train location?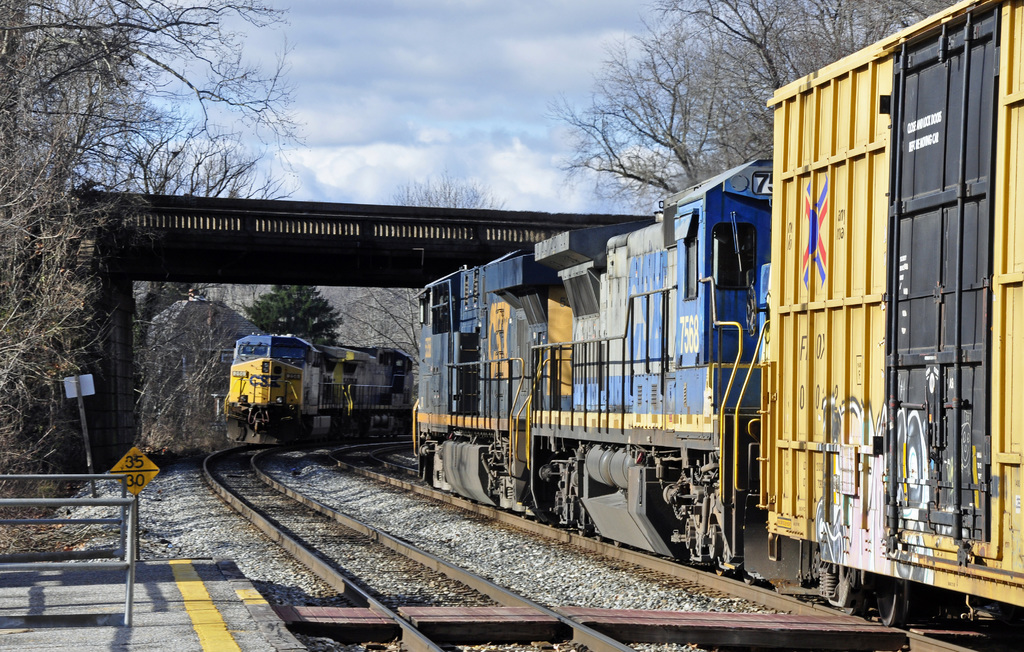
[220, 332, 414, 448]
